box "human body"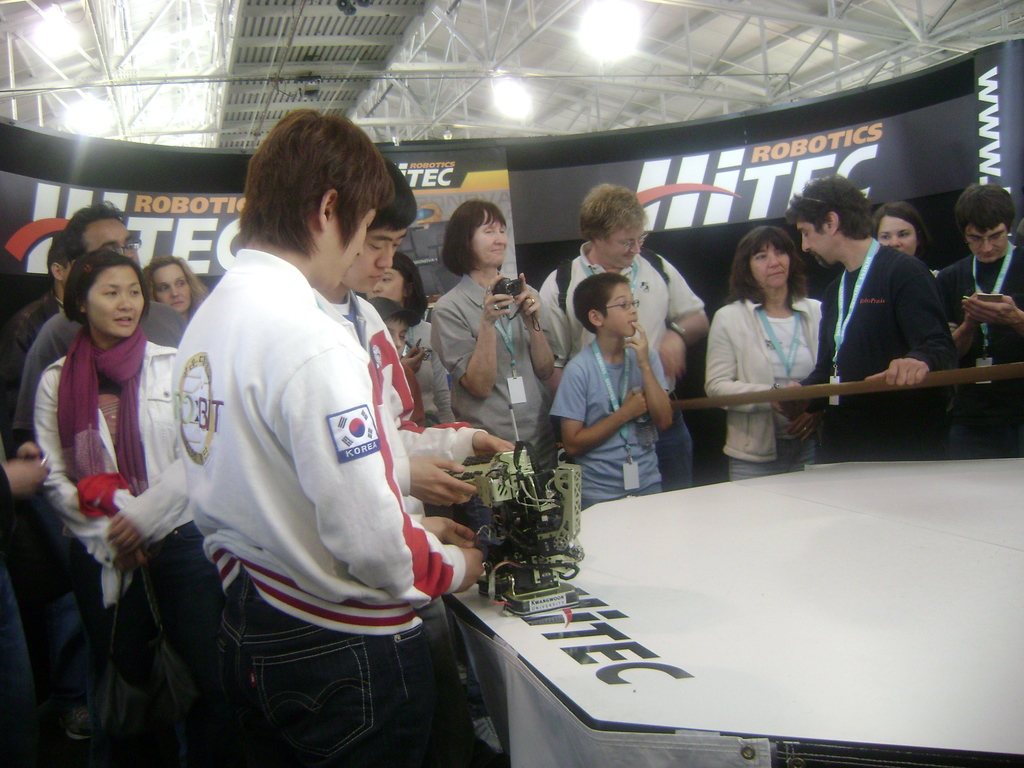
region(358, 290, 433, 425)
